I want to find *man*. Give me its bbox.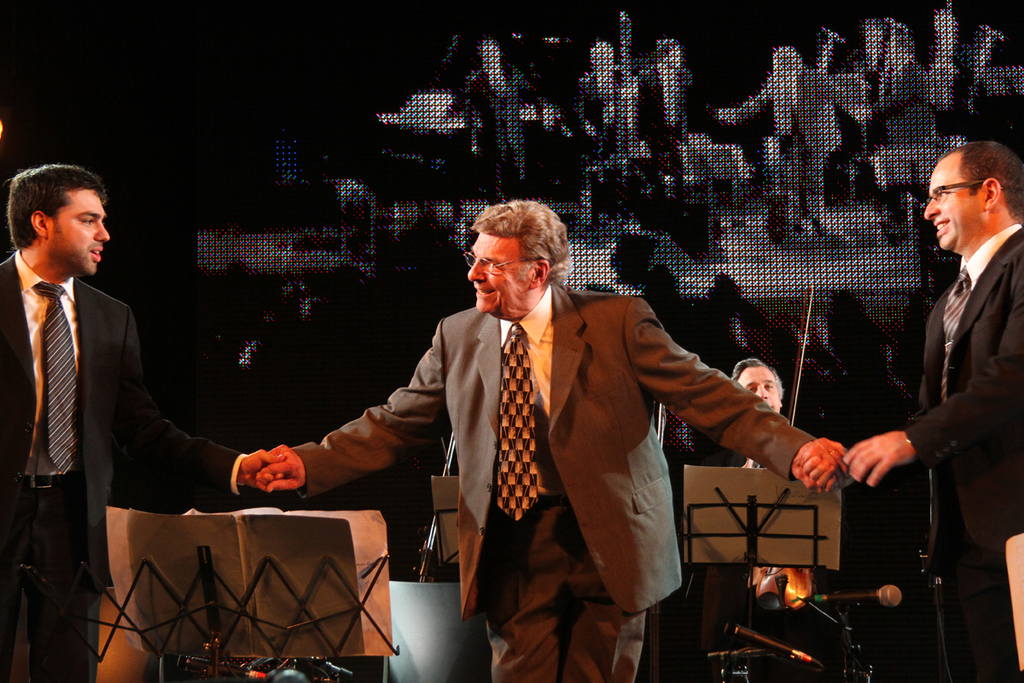
BBox(1, 162, 279, 682).
